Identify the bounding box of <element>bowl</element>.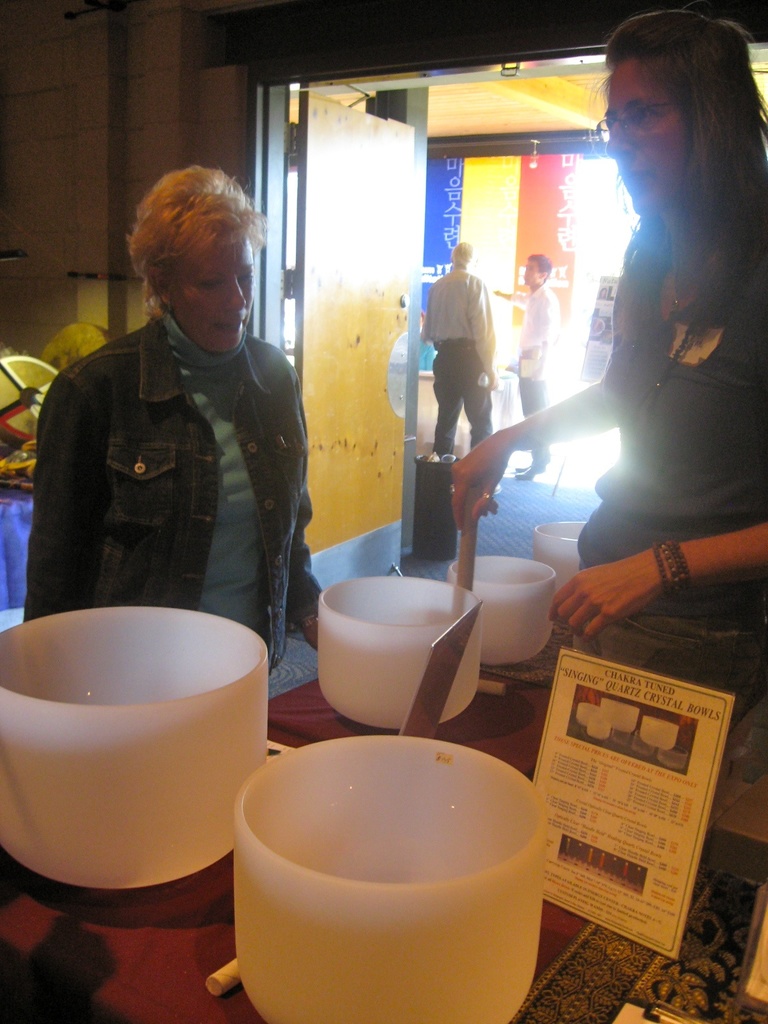
(left=321, top=574, right=479, bottom=732).
